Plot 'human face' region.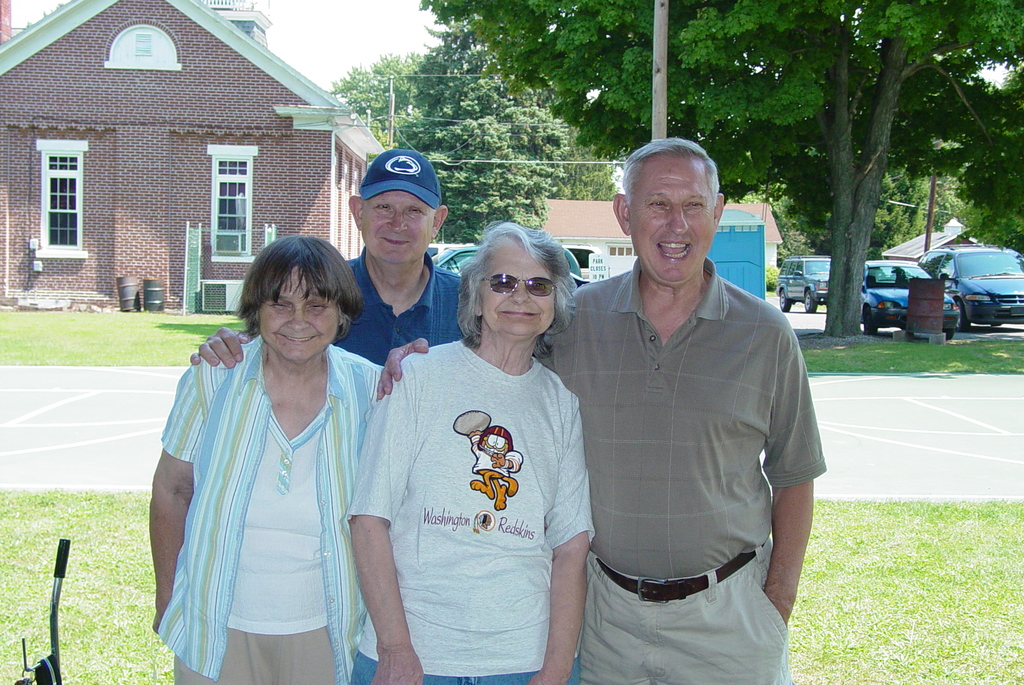
Plotted at l=627, t=153, r=716, b=280.
